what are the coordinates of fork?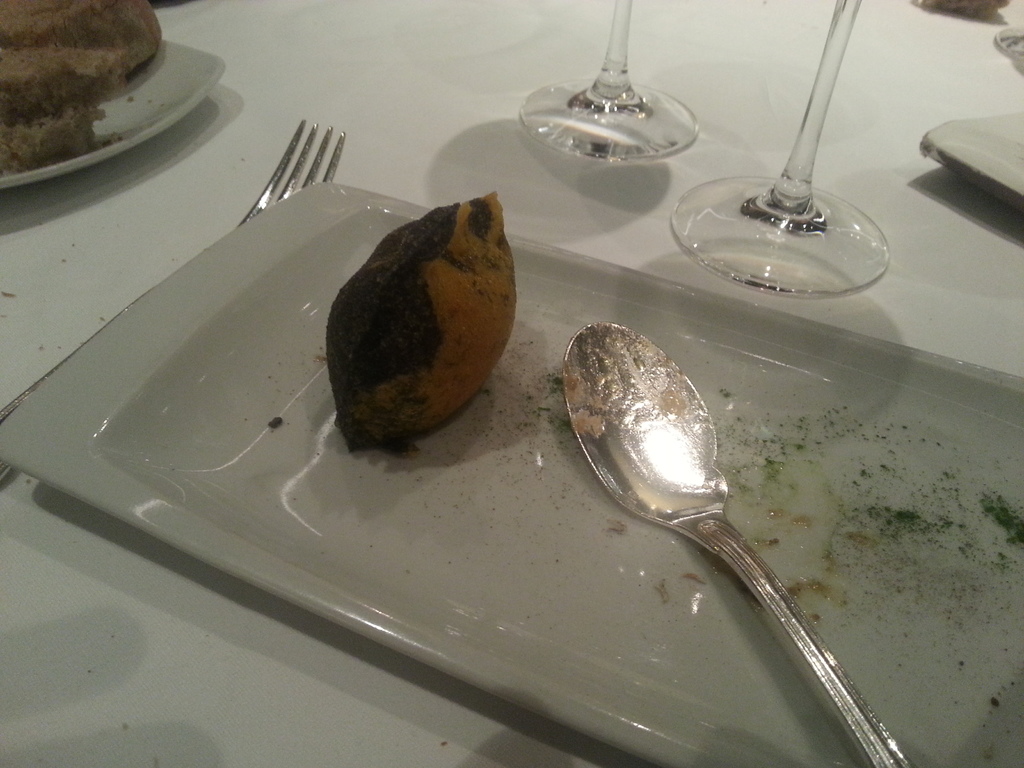
bbox=[0, 111, 345, 479].
